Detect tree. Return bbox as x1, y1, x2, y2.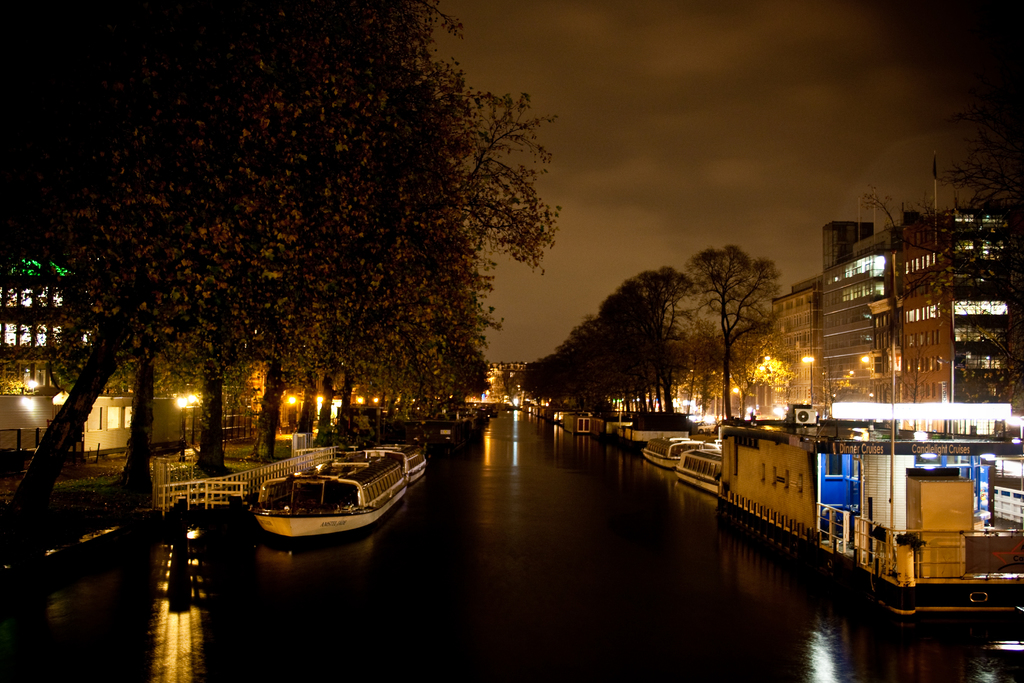
865, 89, 1023, 399.
